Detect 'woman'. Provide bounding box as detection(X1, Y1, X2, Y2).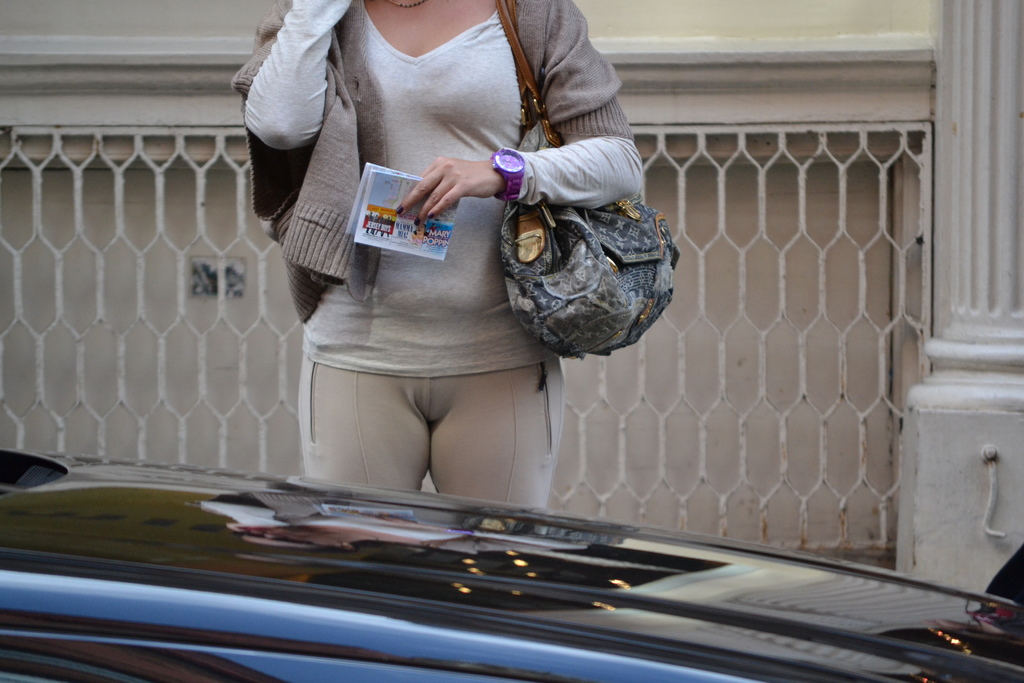
detection(229, 0, 642, 512).
